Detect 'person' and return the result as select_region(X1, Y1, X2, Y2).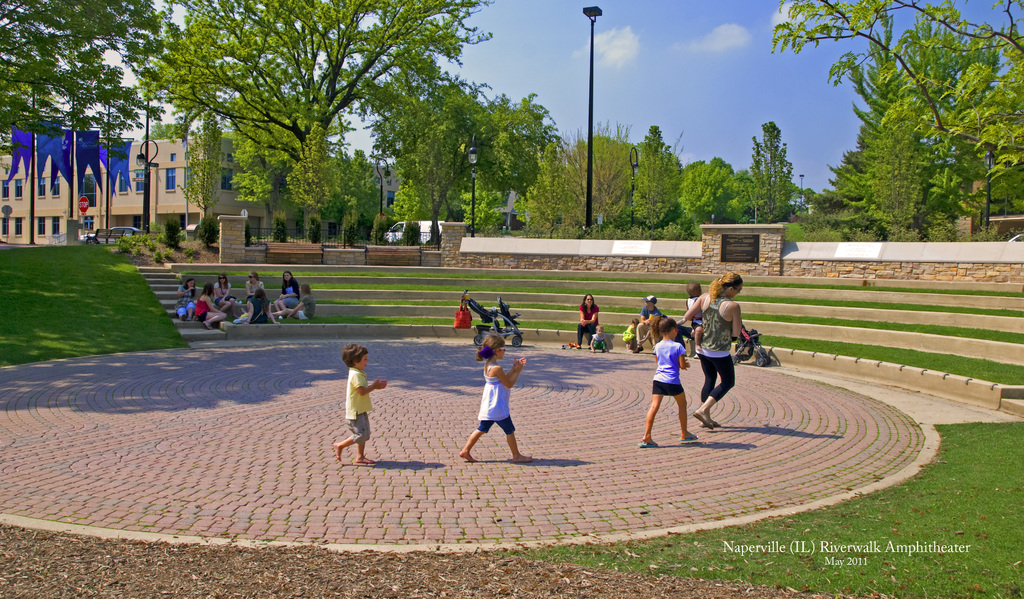
select_region(590, 323, 611, 352).
